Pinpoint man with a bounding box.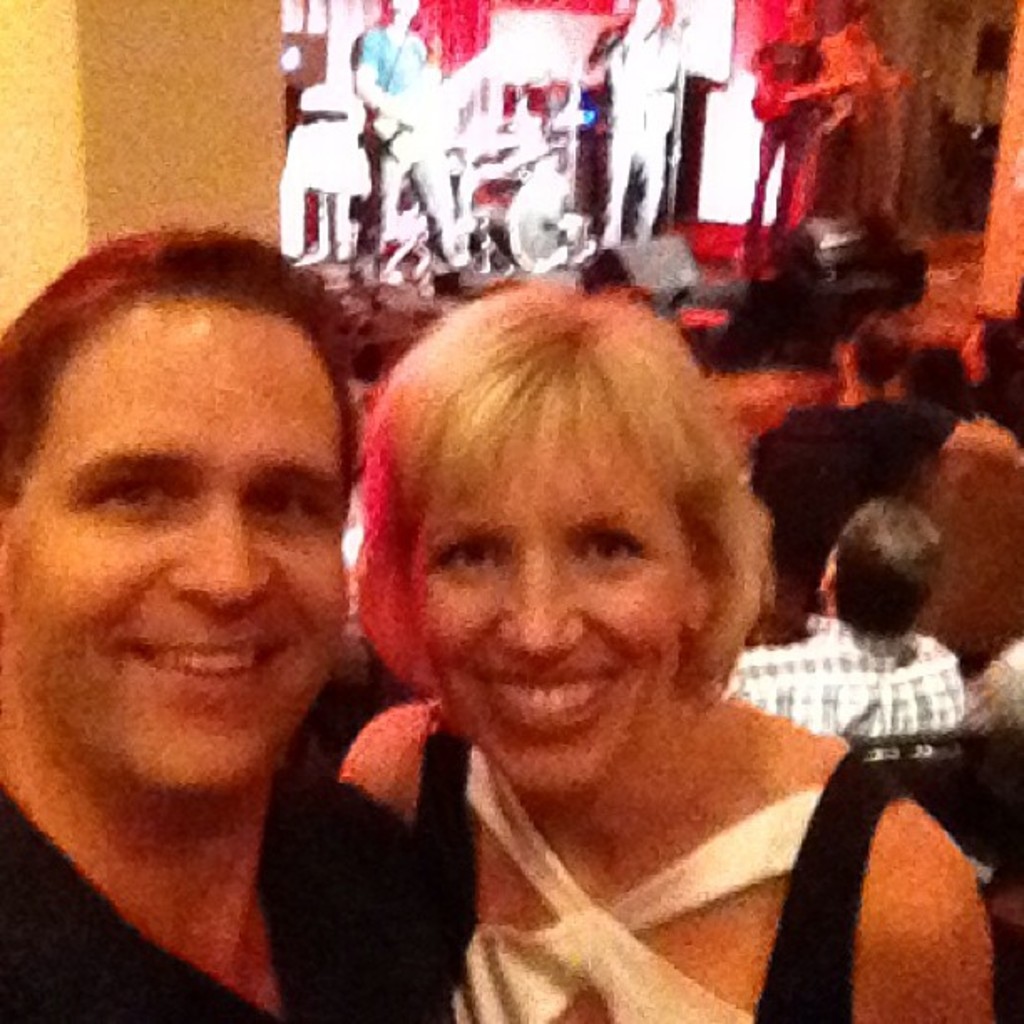
(left=724, top=495, right=967, bottom=765).
